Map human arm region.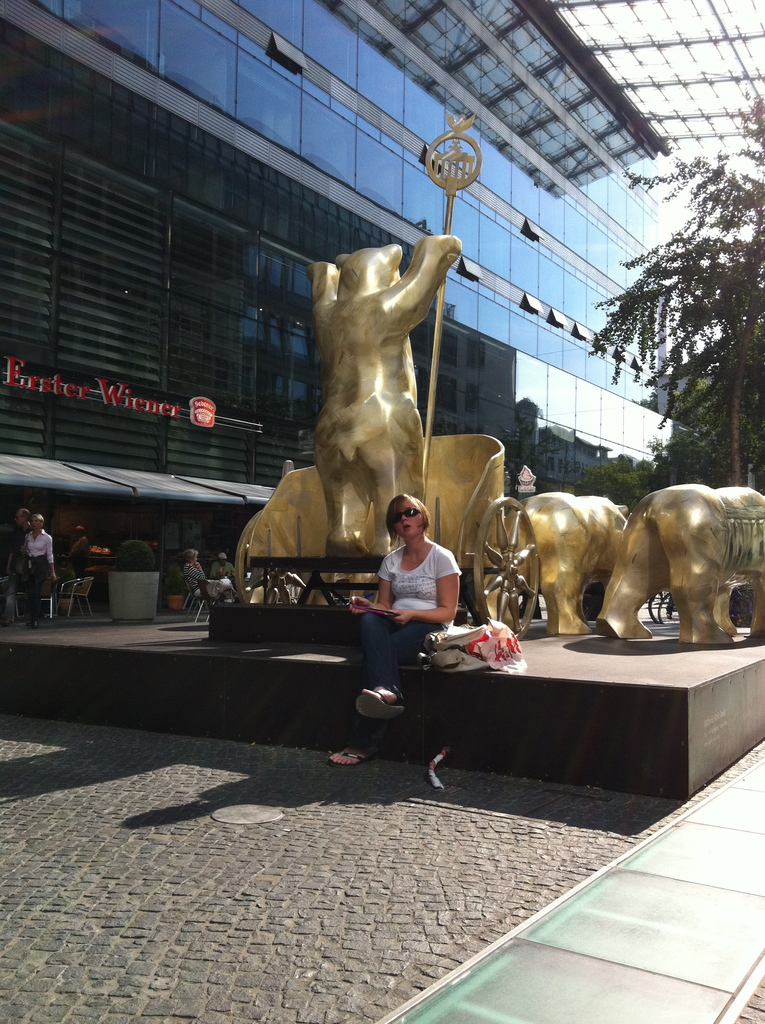
Mapped to {"left": 345, "top": 555, "right": 394, "bottom": 620}.
